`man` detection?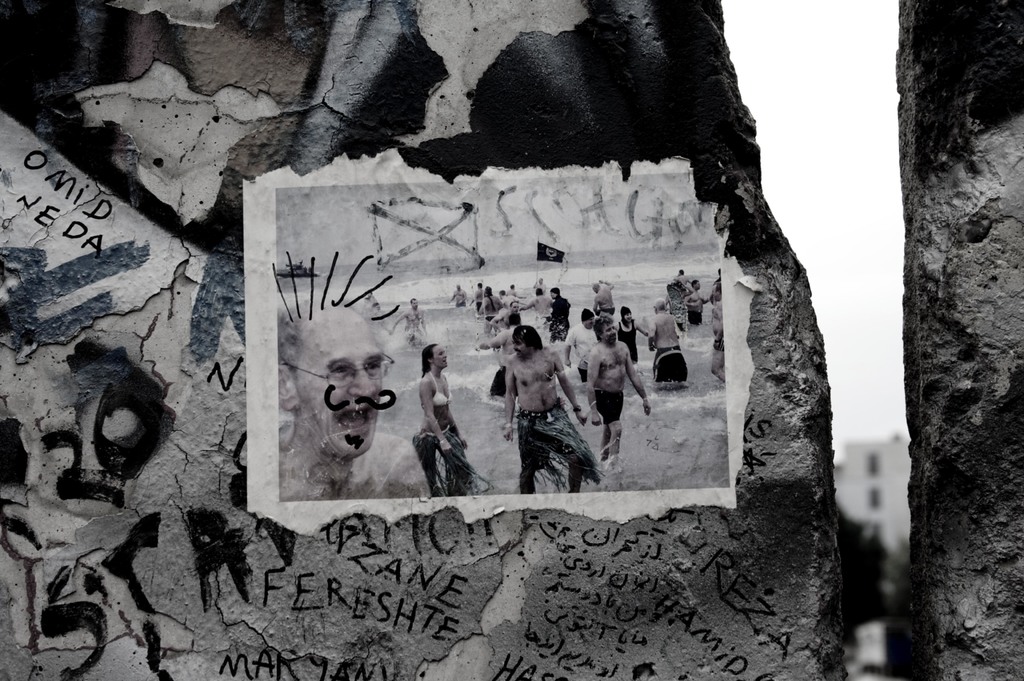
bbox=[497, 306, 601, 504]
